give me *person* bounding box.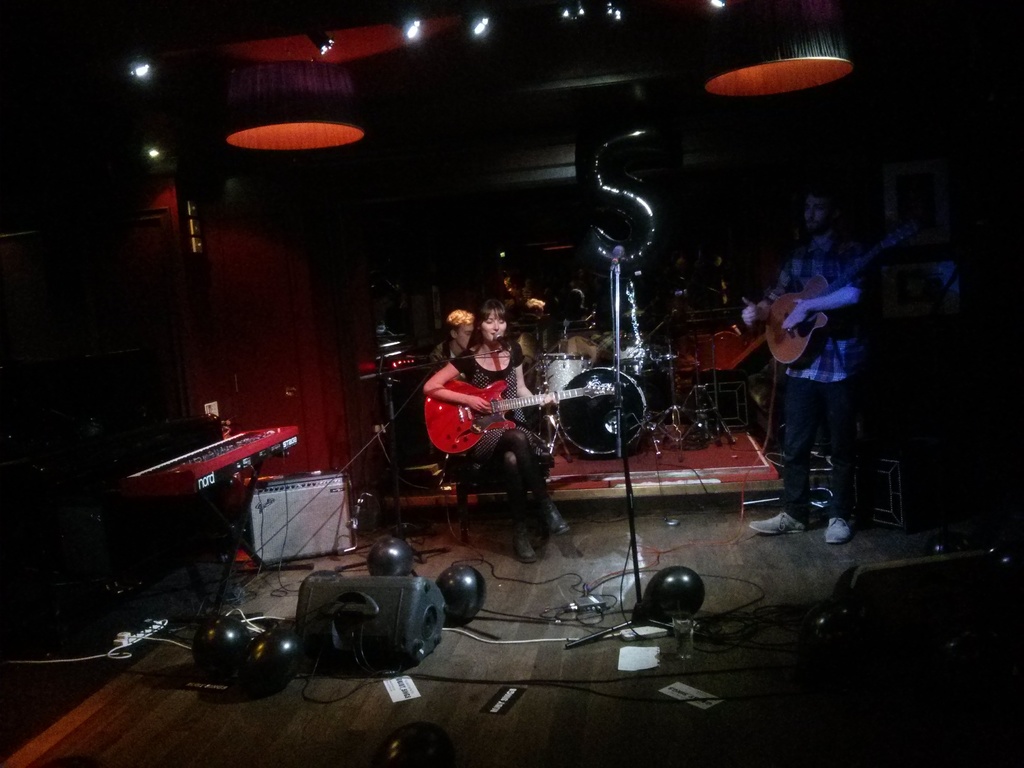
(735, 175, 851, 548).
